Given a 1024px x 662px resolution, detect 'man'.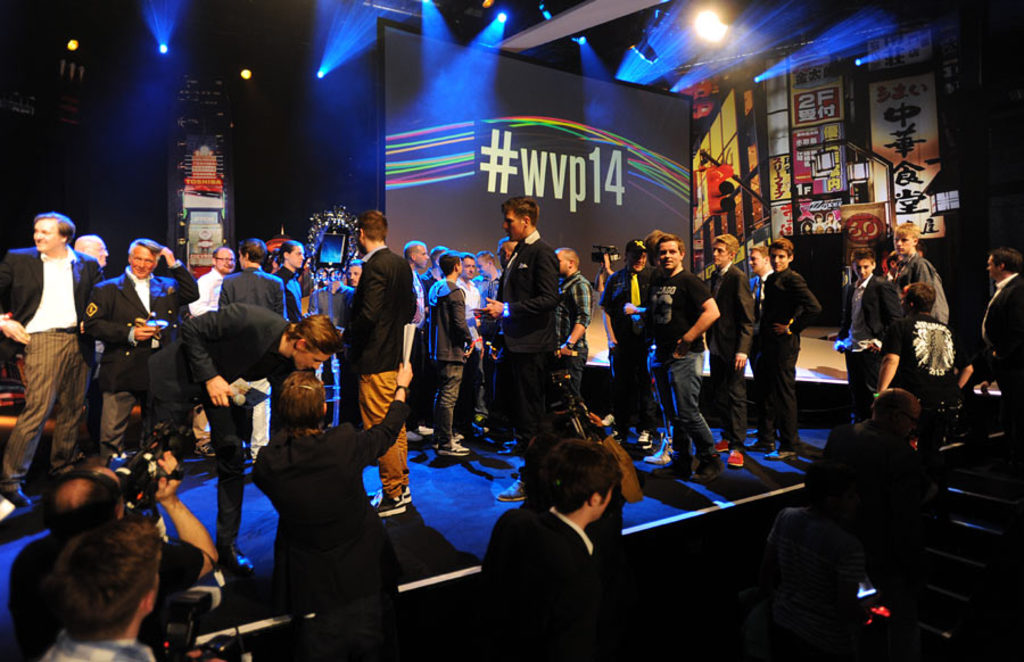
left=159, top=298, right=348, bottom=569.
